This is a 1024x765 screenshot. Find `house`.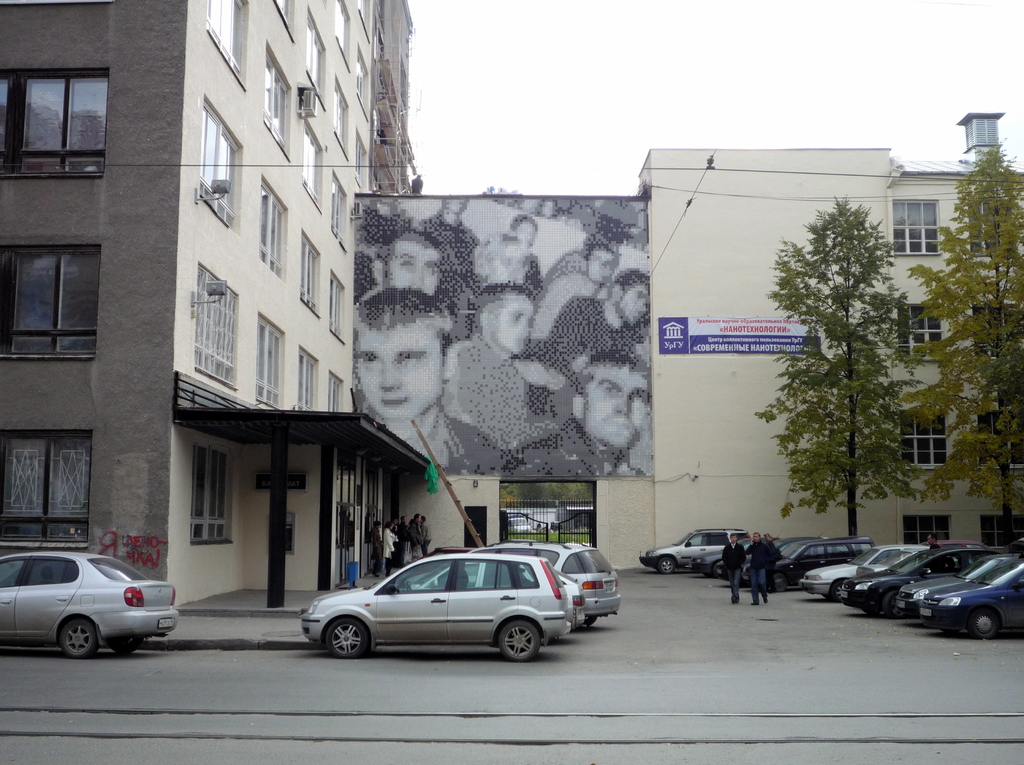
Bounding box: (636, 149, 900, 565).
